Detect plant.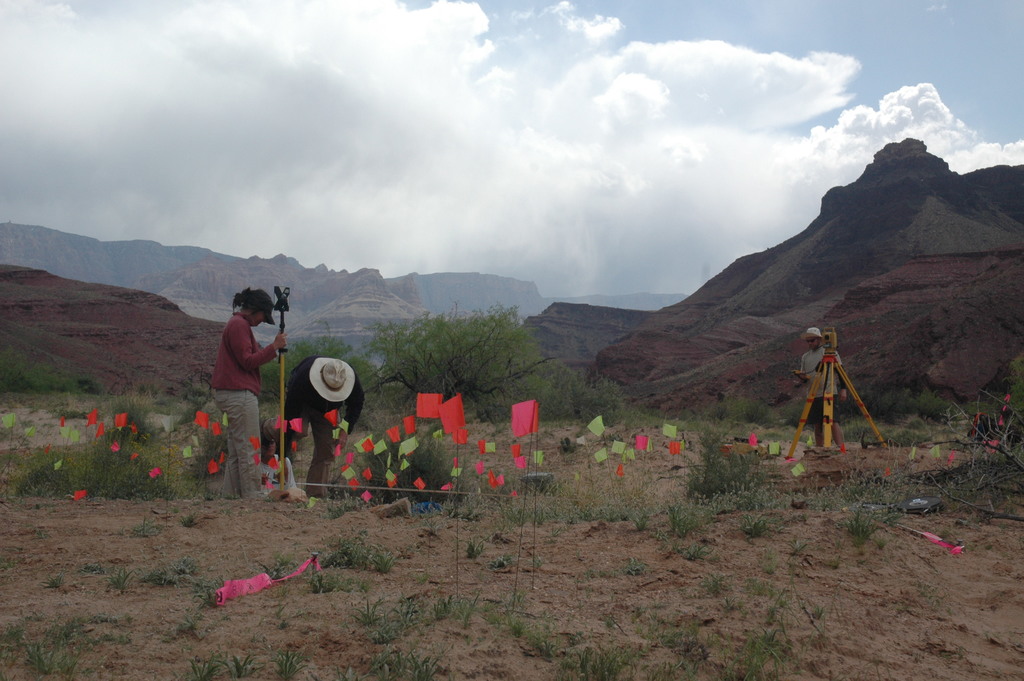
Detected at (81, 562, 101, 575).
